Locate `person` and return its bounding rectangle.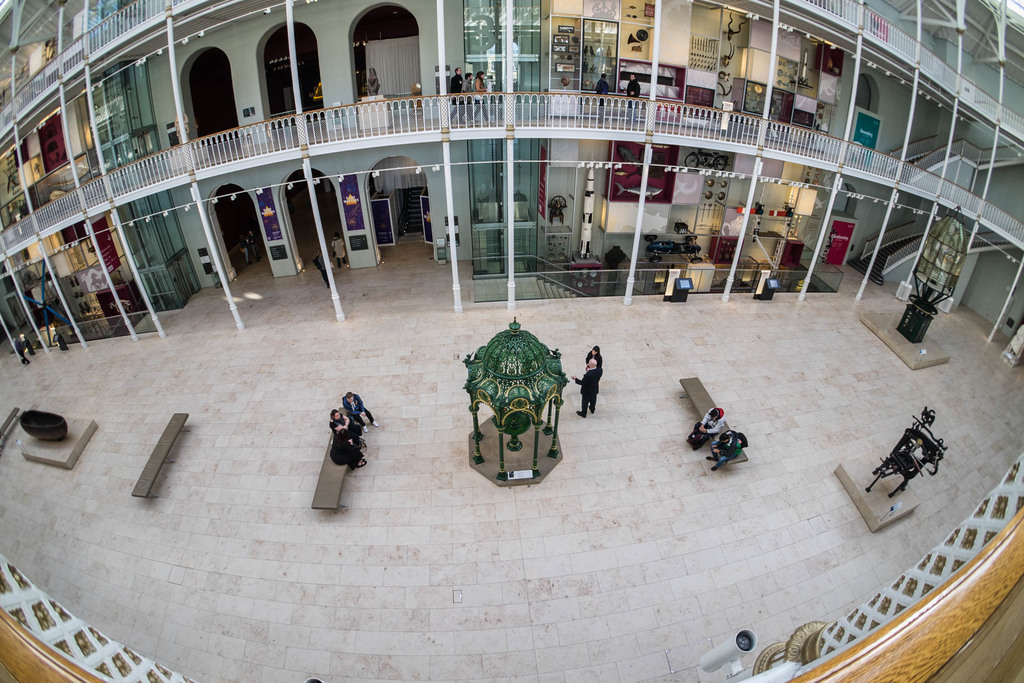
bbox=[339, 390, 382, 432].
